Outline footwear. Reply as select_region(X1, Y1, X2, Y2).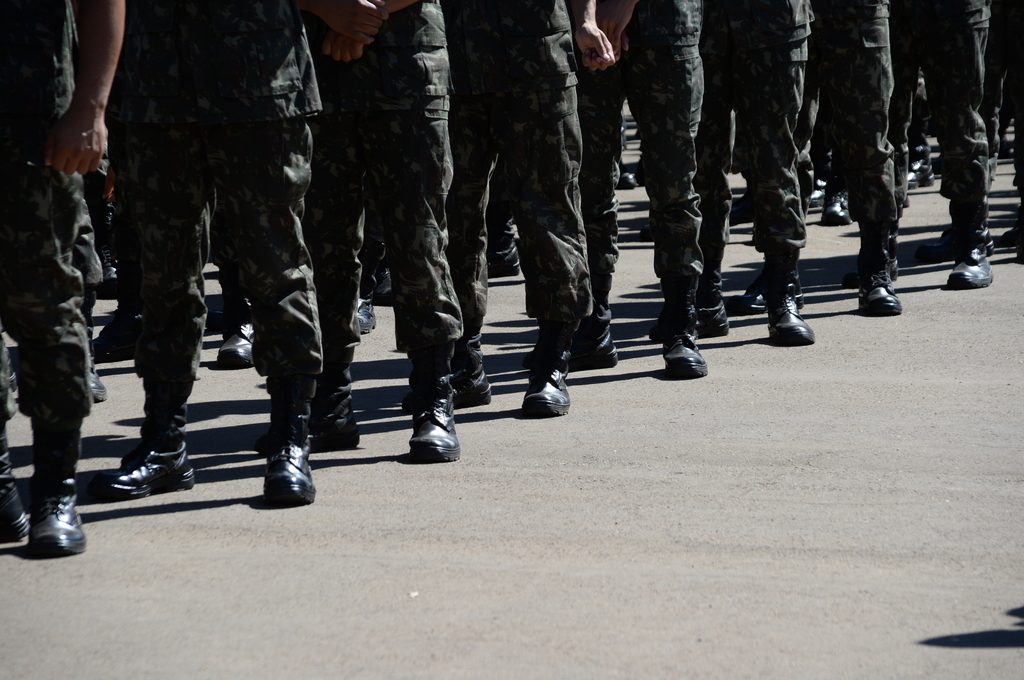
select_region(522, 330, 575, 415).
